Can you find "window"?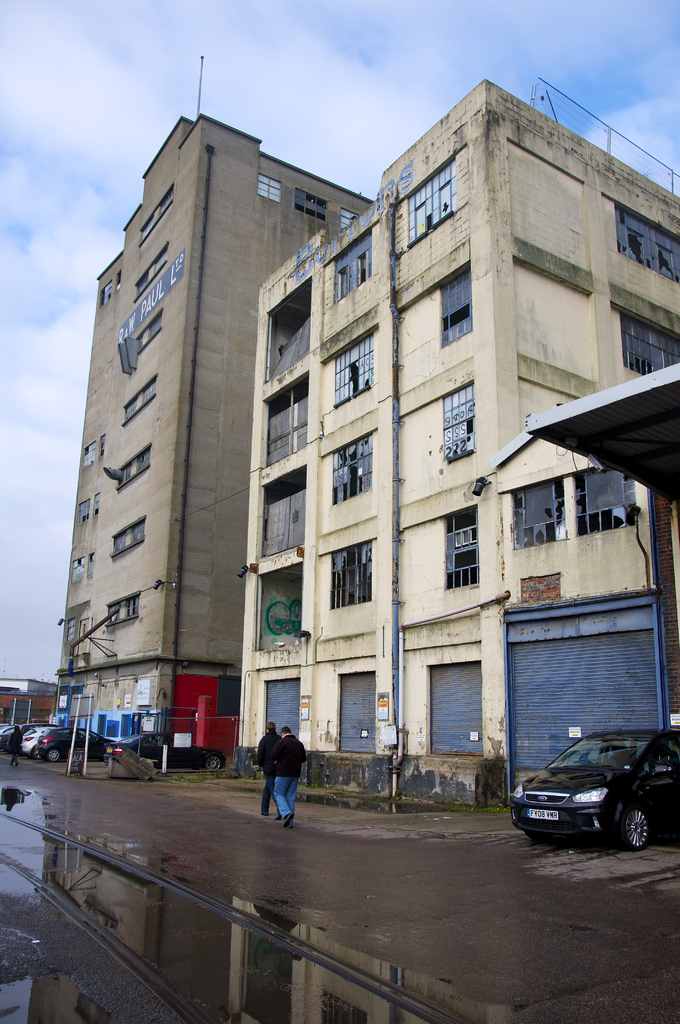
Yes, bounding box: detection(401, 166, 460, 240).
